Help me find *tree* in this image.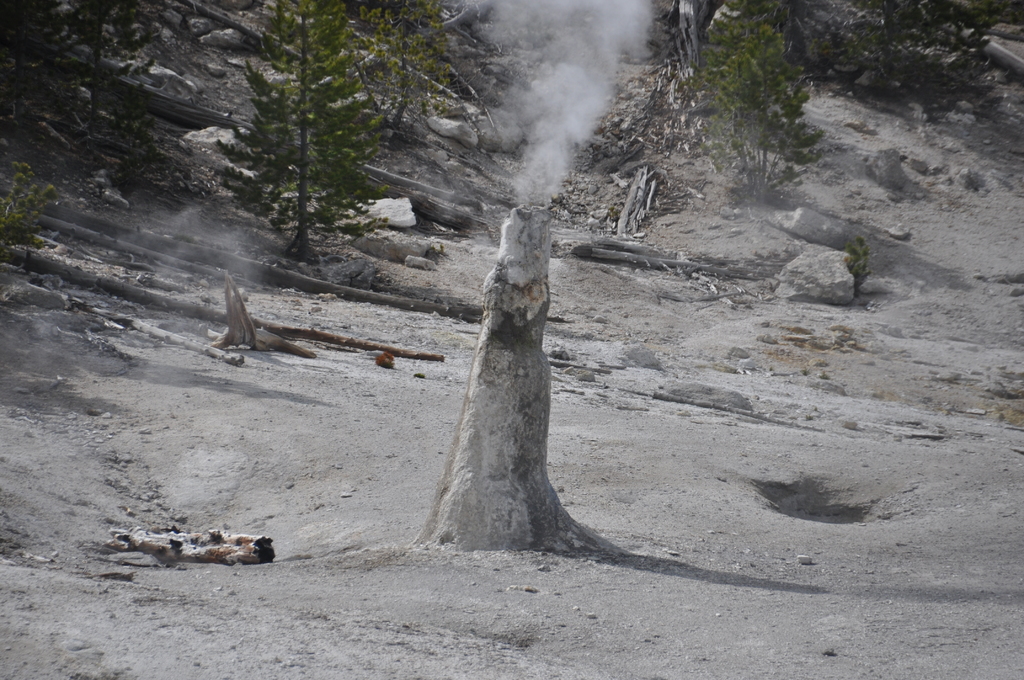
Found it: 410 199 612 557.
